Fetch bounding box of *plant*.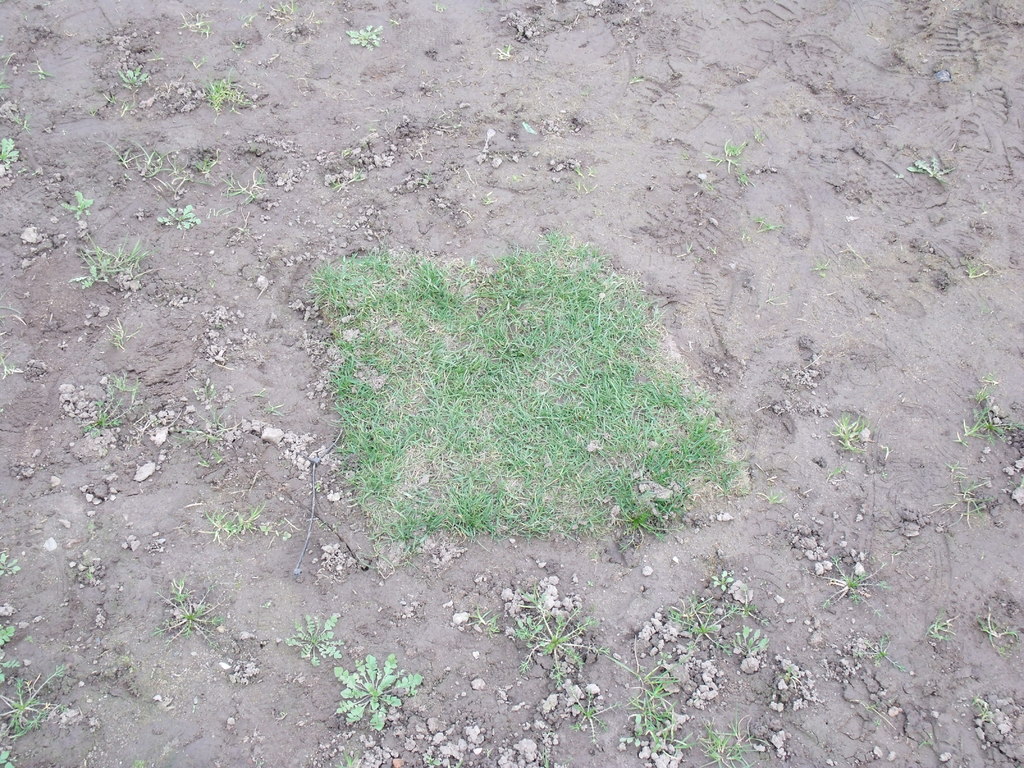
Bbox: locate(822, 555, 881, 607).
